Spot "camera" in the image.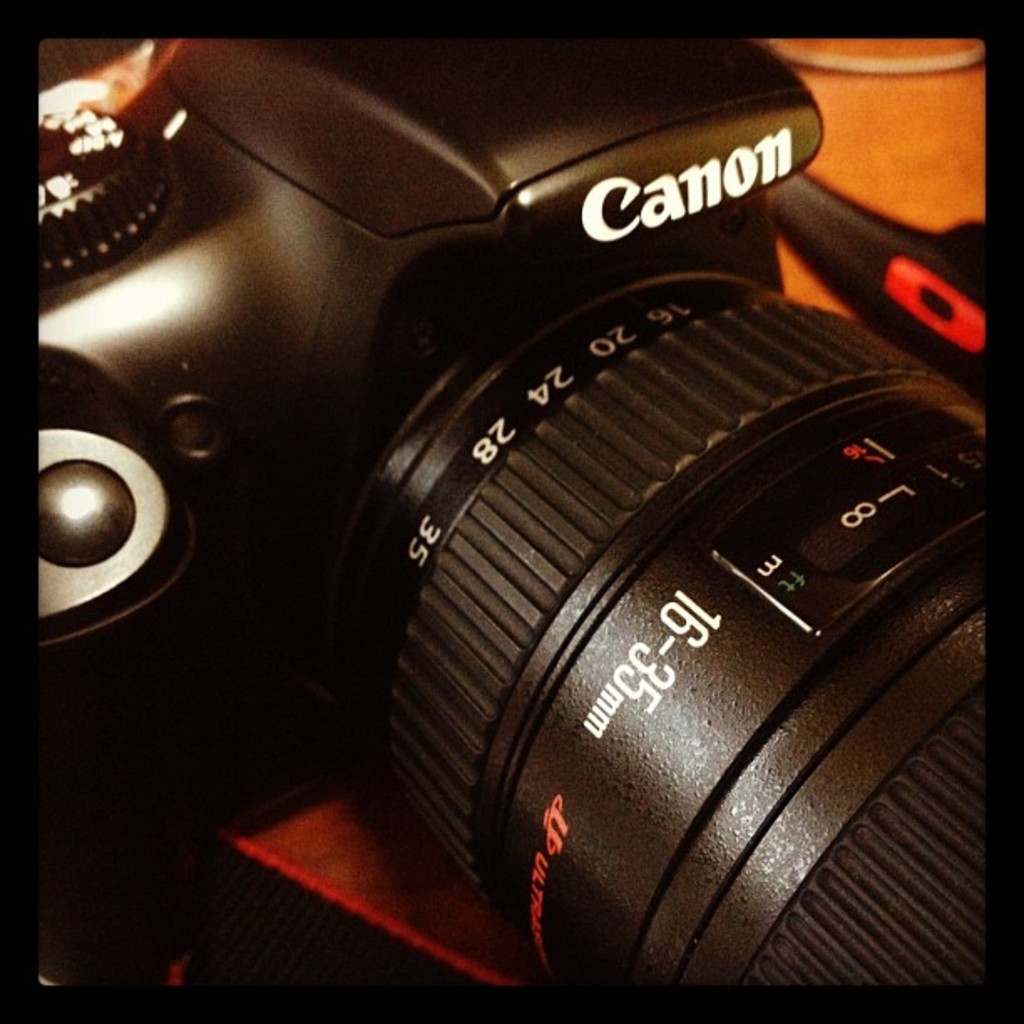
"camera" found at bbox=(45, 7, 1023, 1023).
